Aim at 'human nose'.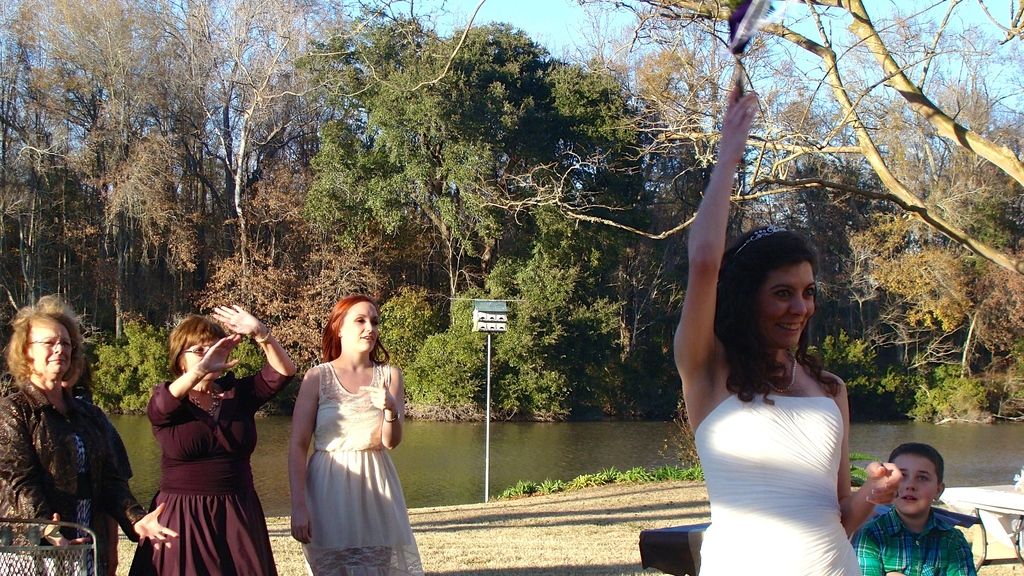
Aimed at 790,296,809,315.
